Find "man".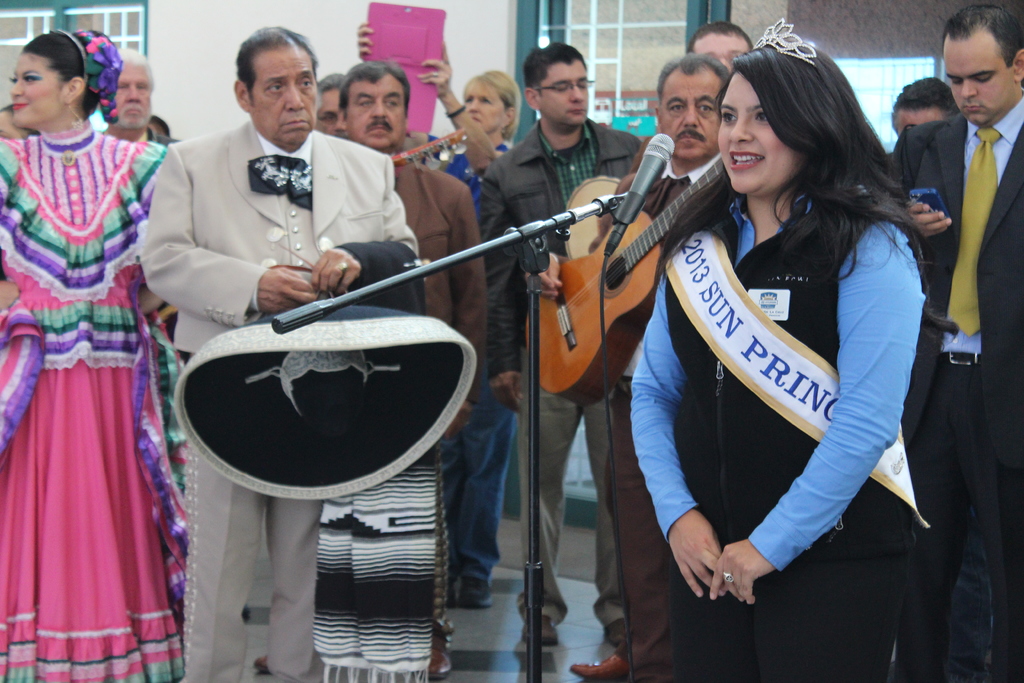
BBox(888, 4, 1023, 682).
